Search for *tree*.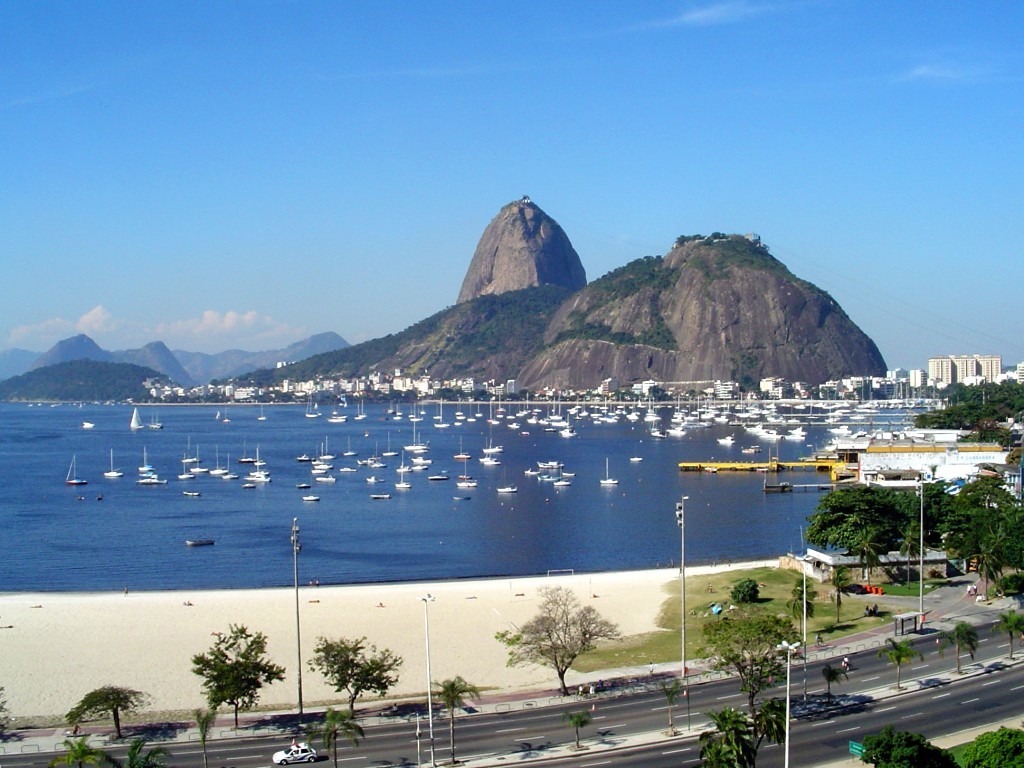
Found at [0, 683, 5, 741].
